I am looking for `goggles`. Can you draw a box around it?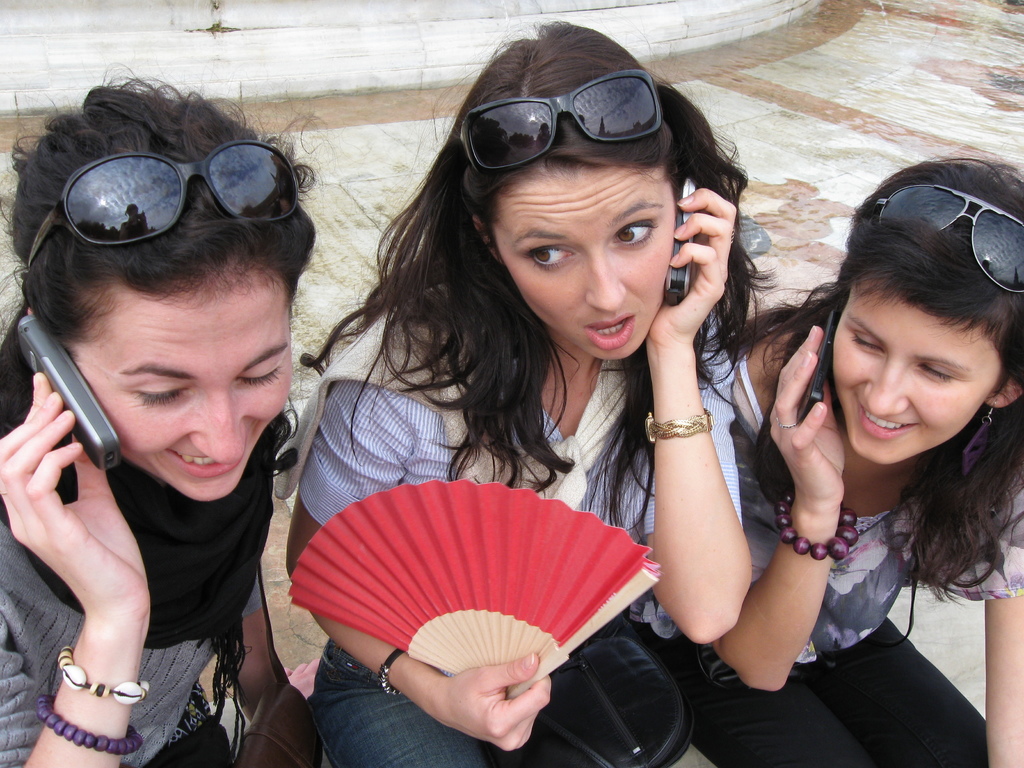
Sure, the bounding box is 875,186,1023,296.
